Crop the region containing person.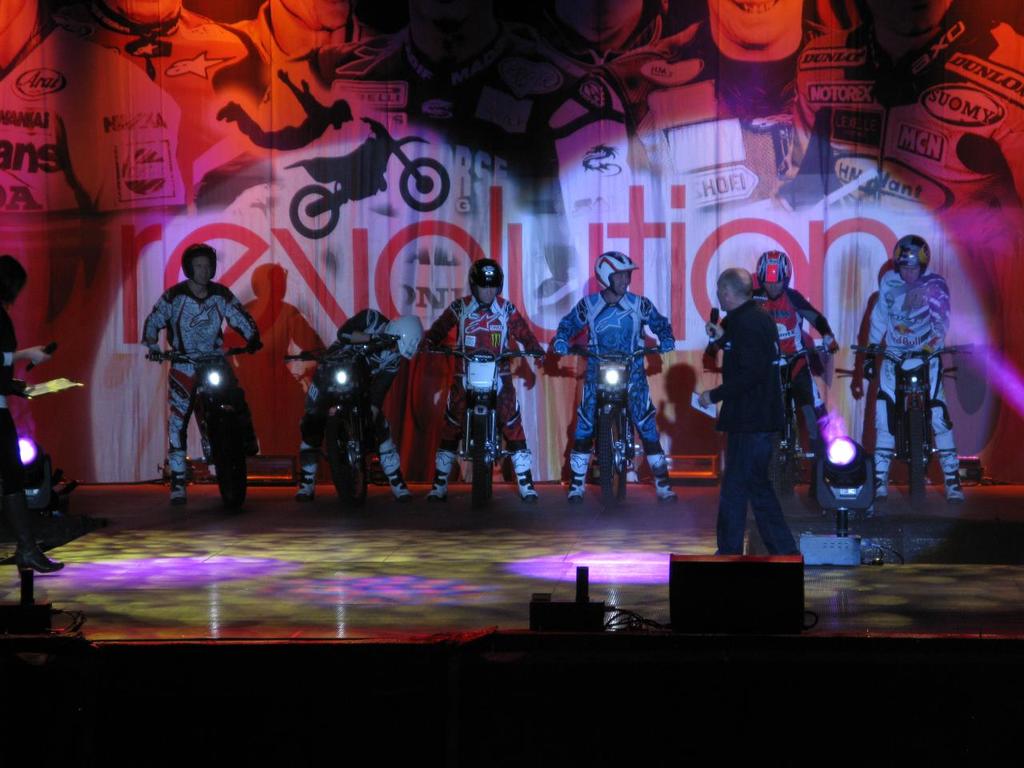
Crop region: pyautogui.locateOnScreen(866, 238, 962, 504).
